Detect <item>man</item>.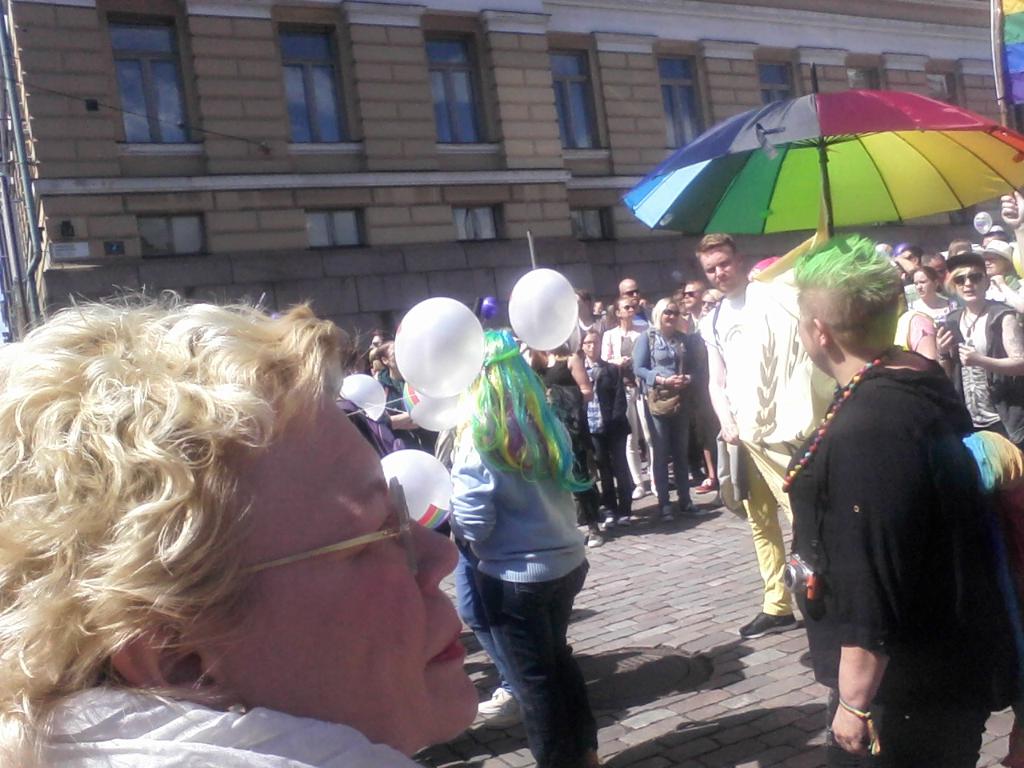
Detected at crop(662, 282, 714, 325).
